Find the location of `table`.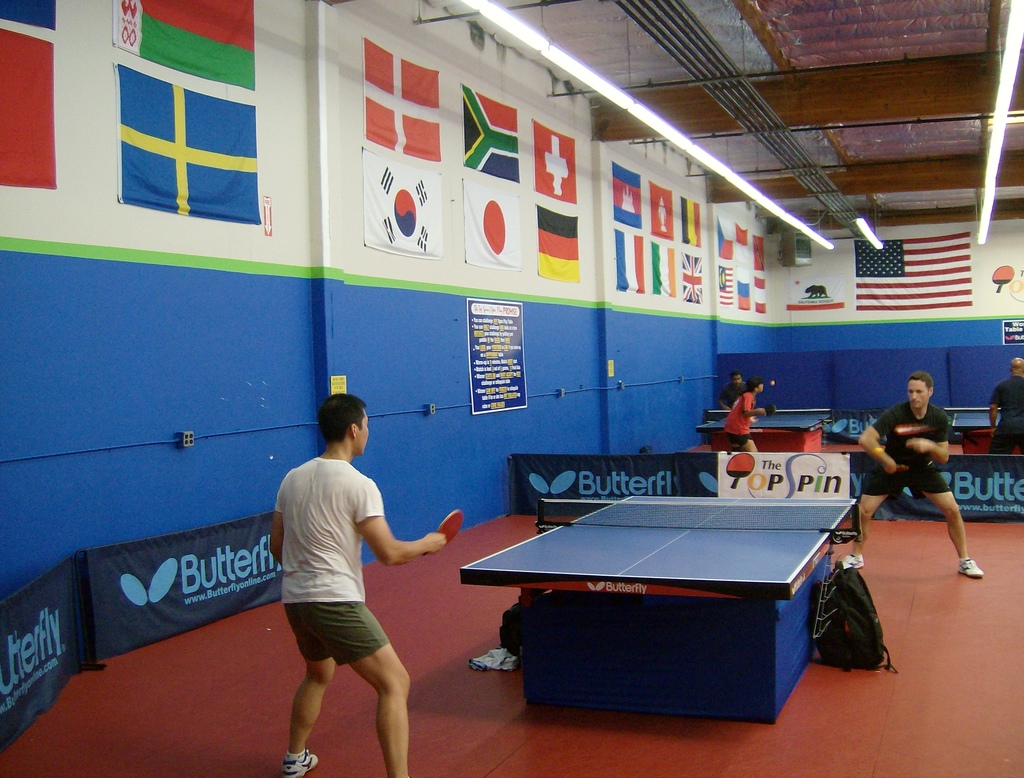
Location: crop(701, 410, 837, 453).
